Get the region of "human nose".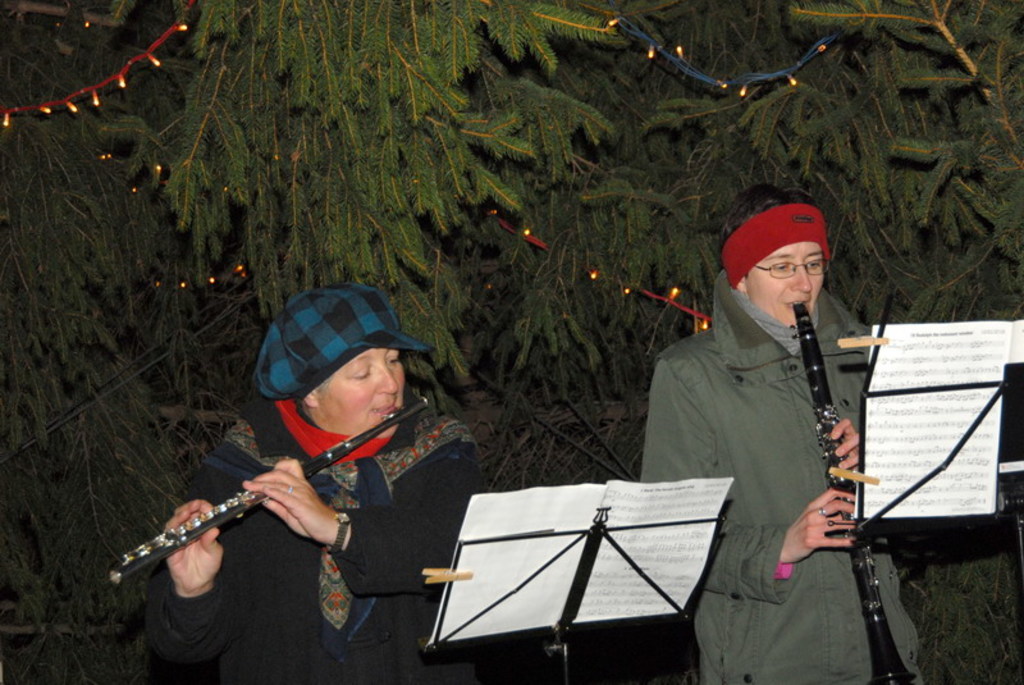
{"left": 791, "top": 261, "right": 812, "bottom": 292}.
